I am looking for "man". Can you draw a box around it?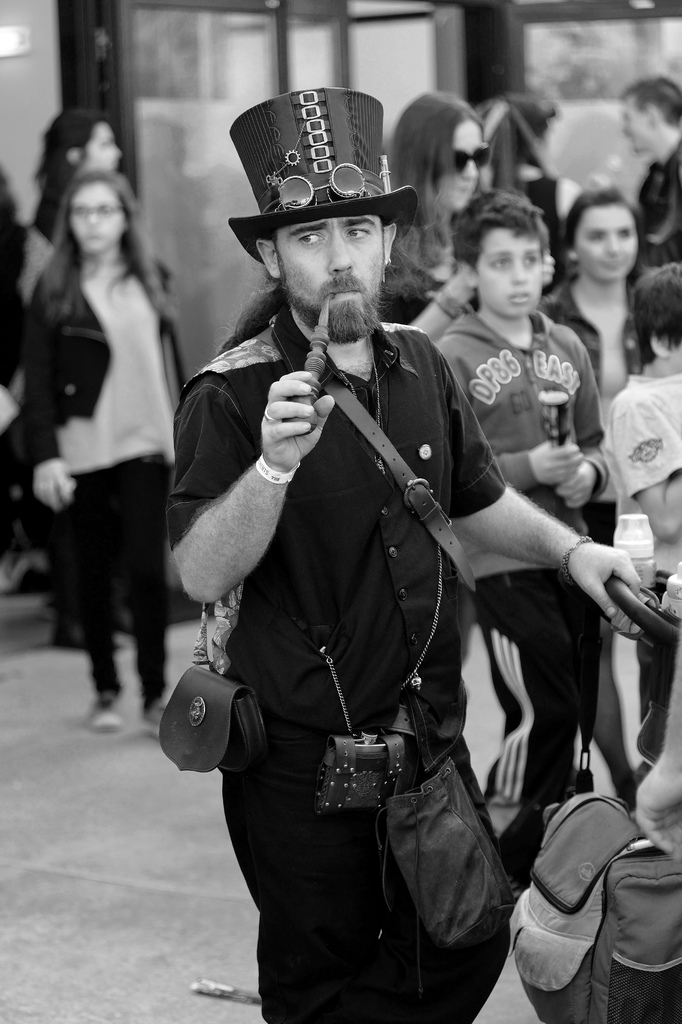
Sure, the bounding box is crop(631, 82, 681, 273).
